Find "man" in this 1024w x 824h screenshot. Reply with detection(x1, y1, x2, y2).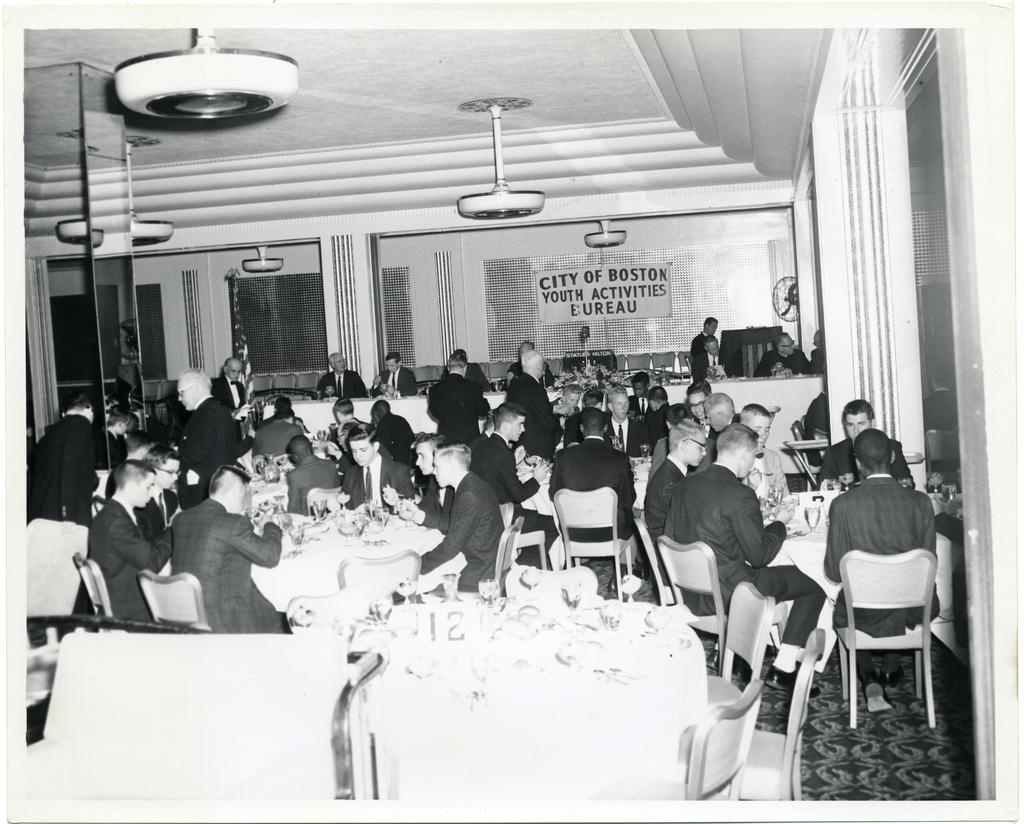
detection(605, 385, 647, 458).
